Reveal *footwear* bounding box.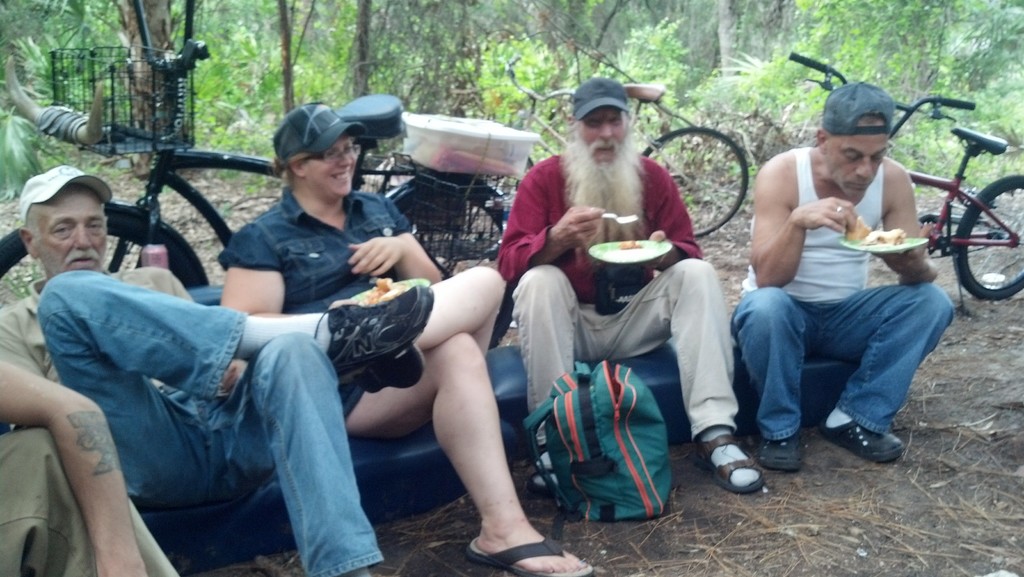
Revealed: x1=810 y1=425 x2=906 y2=462.
